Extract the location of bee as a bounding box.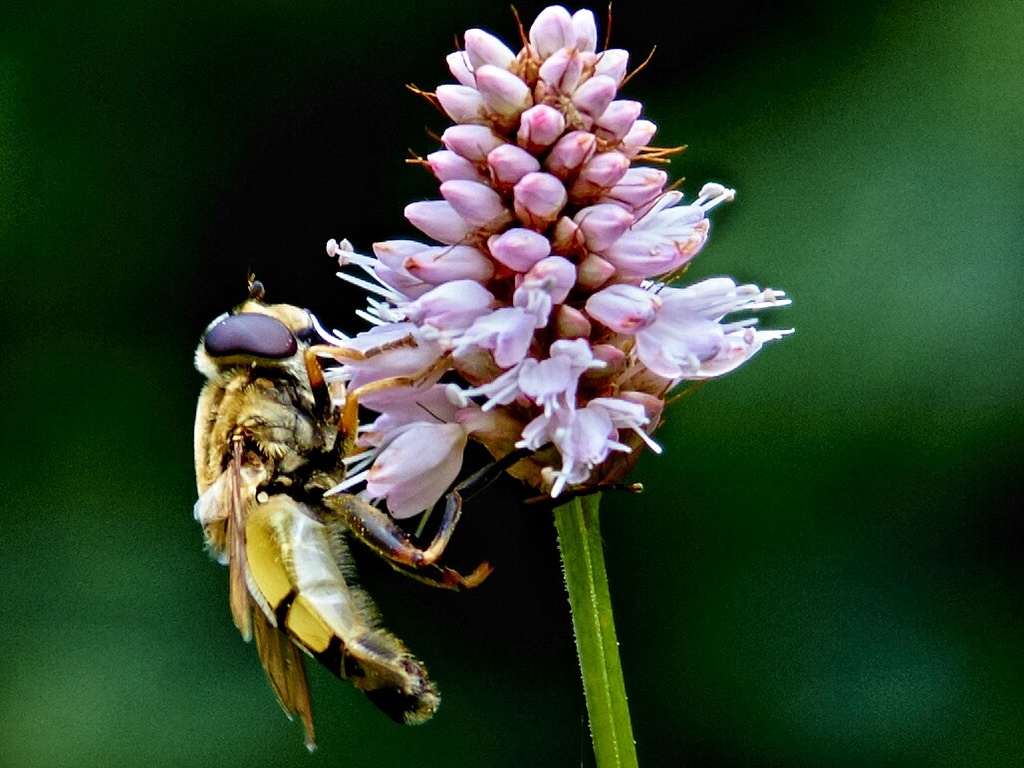
[left=164, top=294, right=432, bottom=715].
